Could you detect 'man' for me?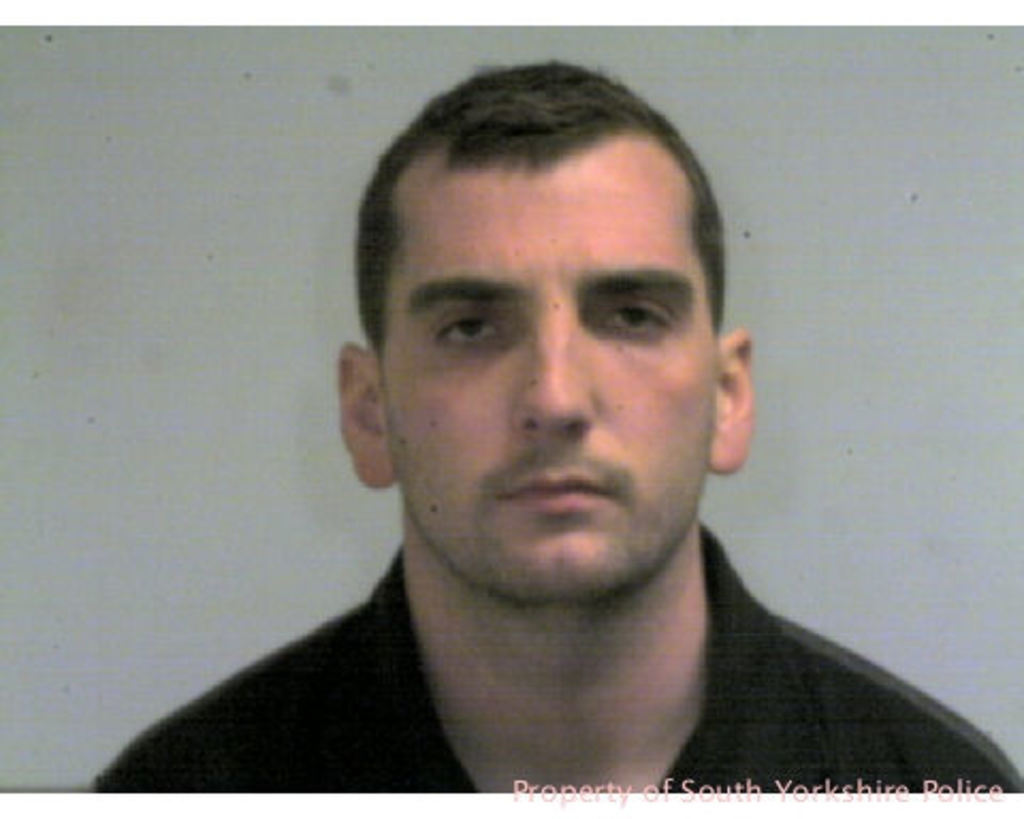
Detection result: <box>92,60,1022,798</box>.
